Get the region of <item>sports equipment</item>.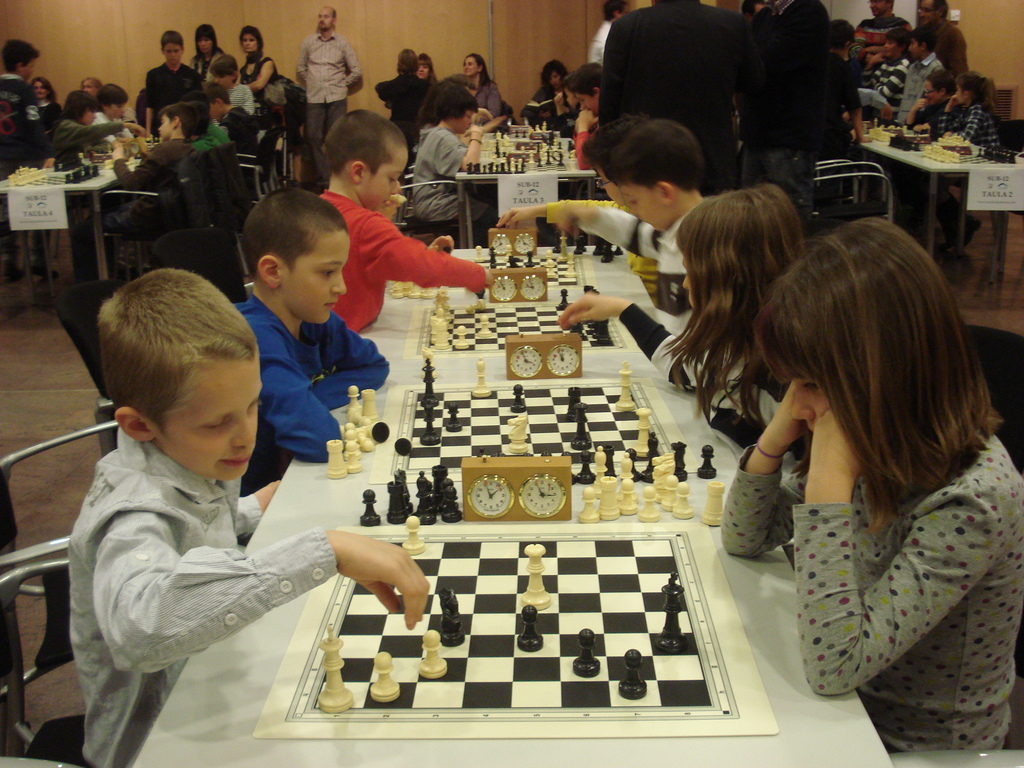
bbox=[491, 118, 566, 146].
